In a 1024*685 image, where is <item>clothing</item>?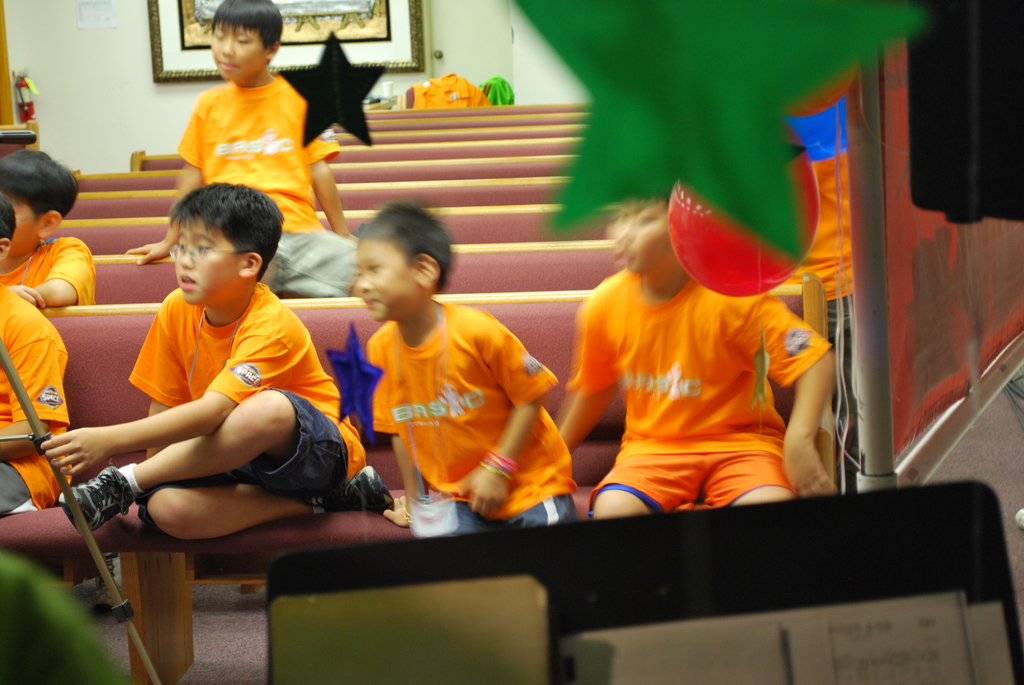
[129, 290, 383, 547].
